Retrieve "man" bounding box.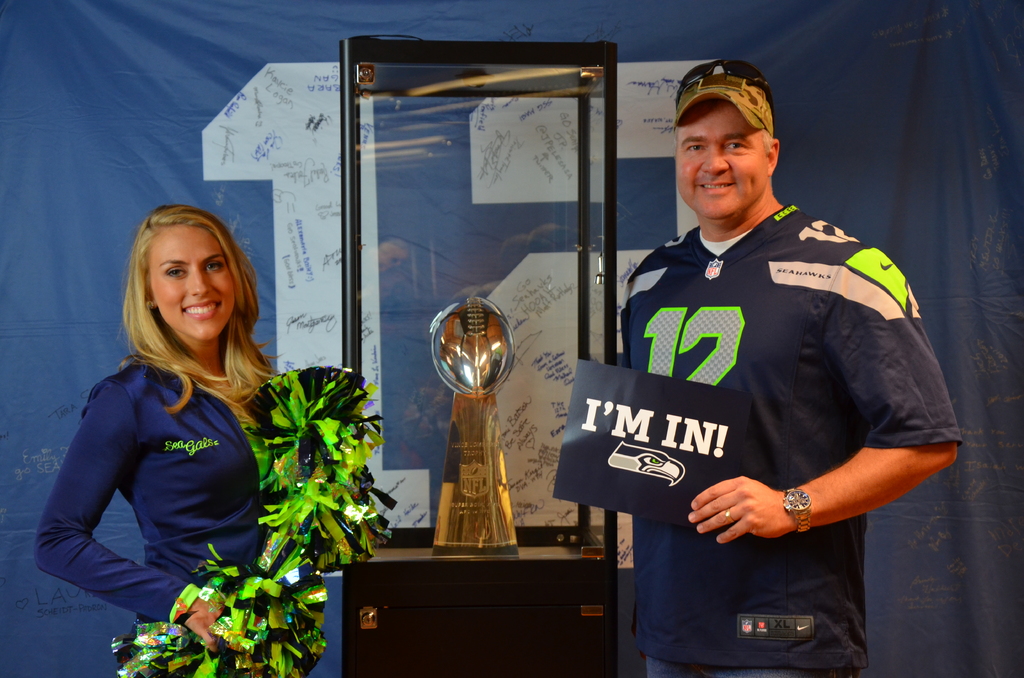
Bounding box: (616, 59, 964, 677).
